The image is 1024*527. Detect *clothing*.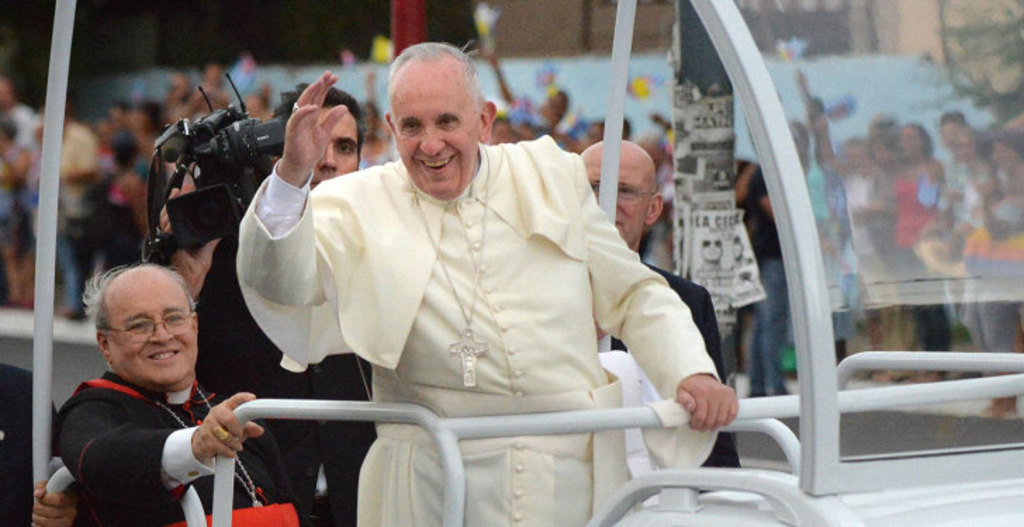
Detection: (48,341,246,512).
